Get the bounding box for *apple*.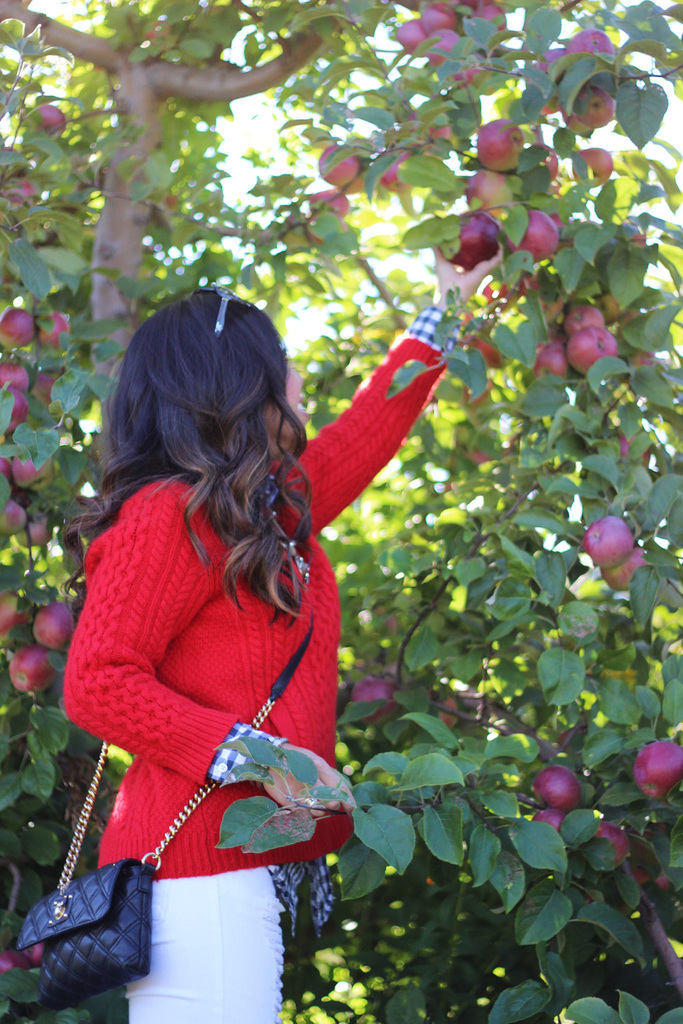
detection(368, 604, 401, 634).
